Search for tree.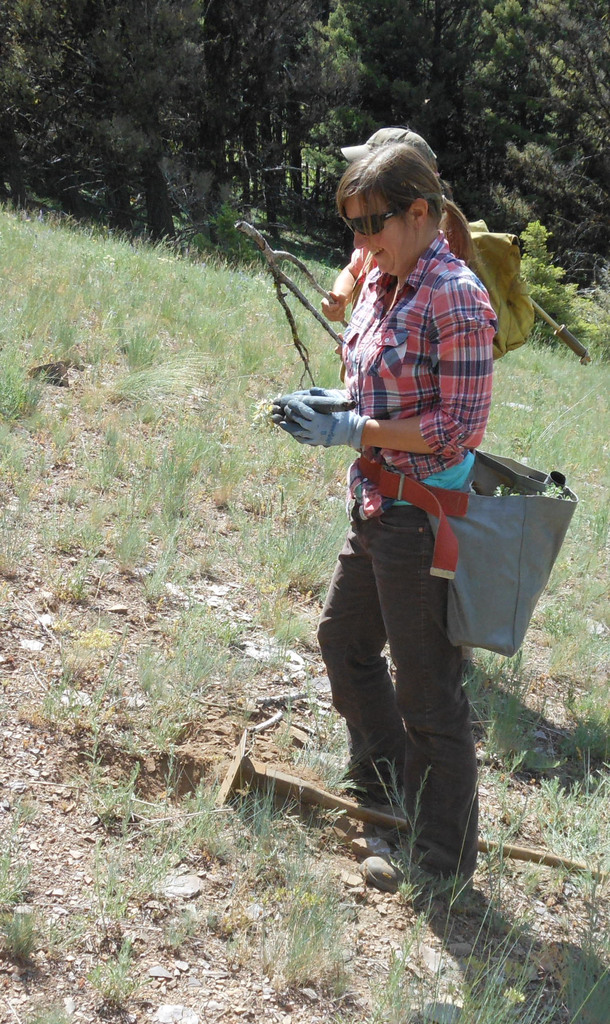
Found at {"x1": 3, "y1": 3, "x2": 607, "y2": 259}.
